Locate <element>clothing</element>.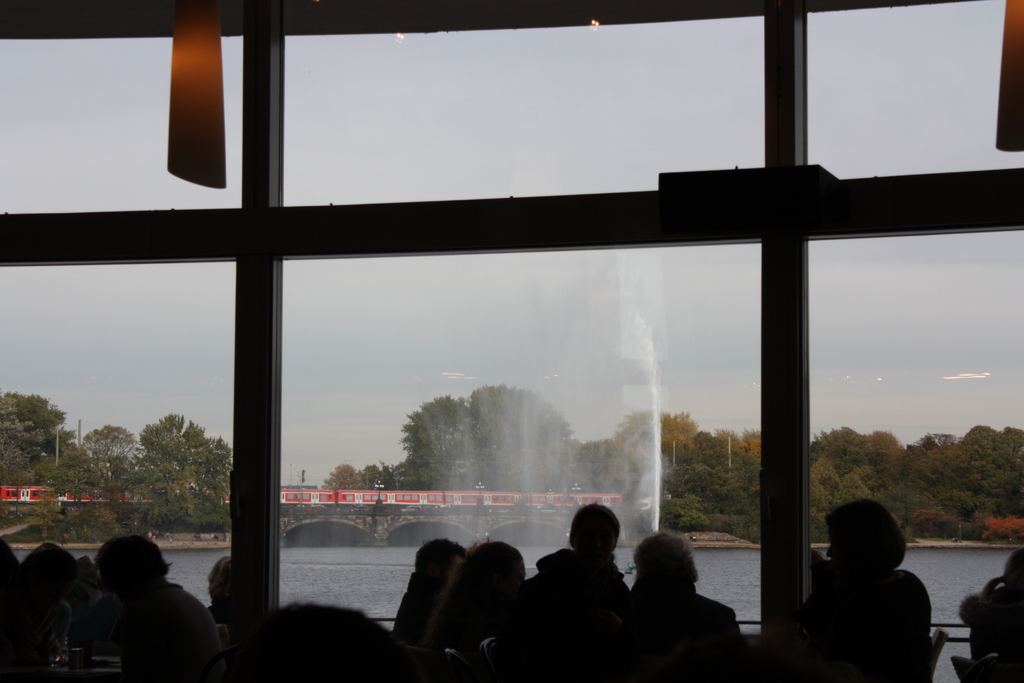
Bounding box: box(521, 518, 641, 676).
